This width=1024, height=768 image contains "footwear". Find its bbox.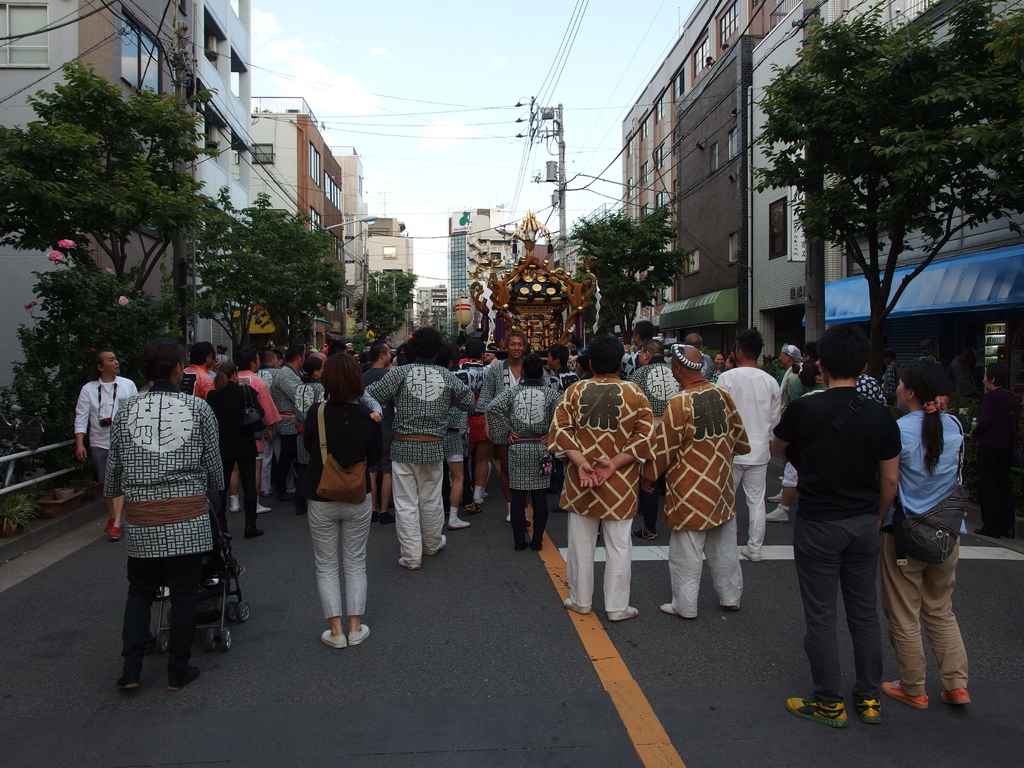
bbox(228, 505, 241, 513).
